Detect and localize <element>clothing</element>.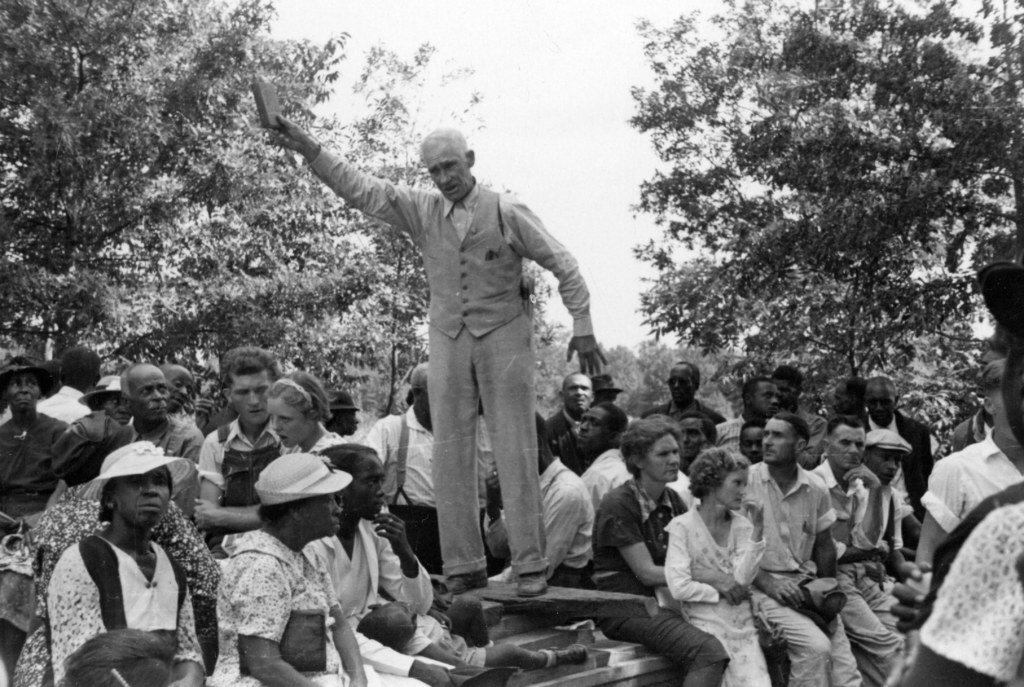
Localized at <box>199,528,424,686</box>.
